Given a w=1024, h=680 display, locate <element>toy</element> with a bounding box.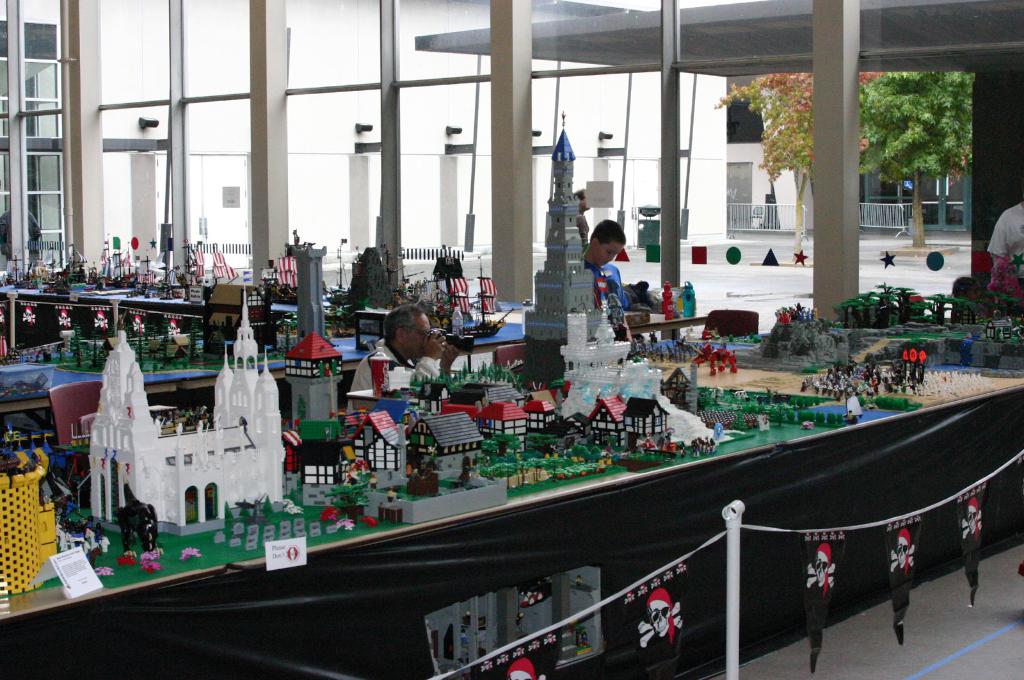
Located: 138,315,149,333.
